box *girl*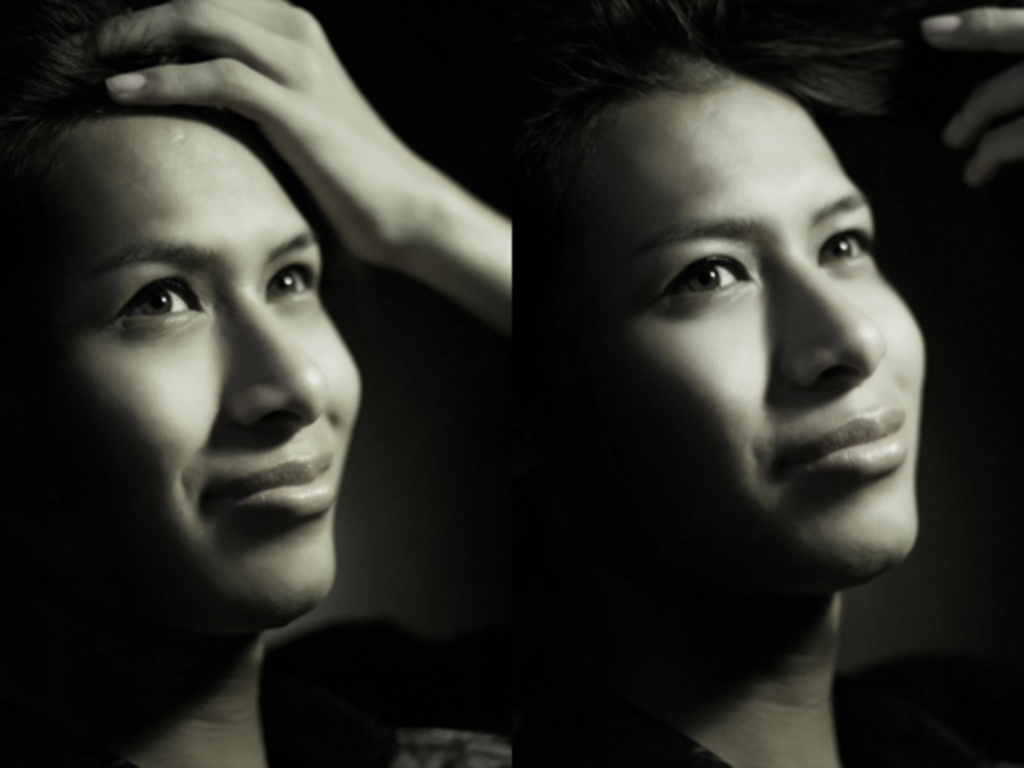
box=[518, 0, 1022, 766]
